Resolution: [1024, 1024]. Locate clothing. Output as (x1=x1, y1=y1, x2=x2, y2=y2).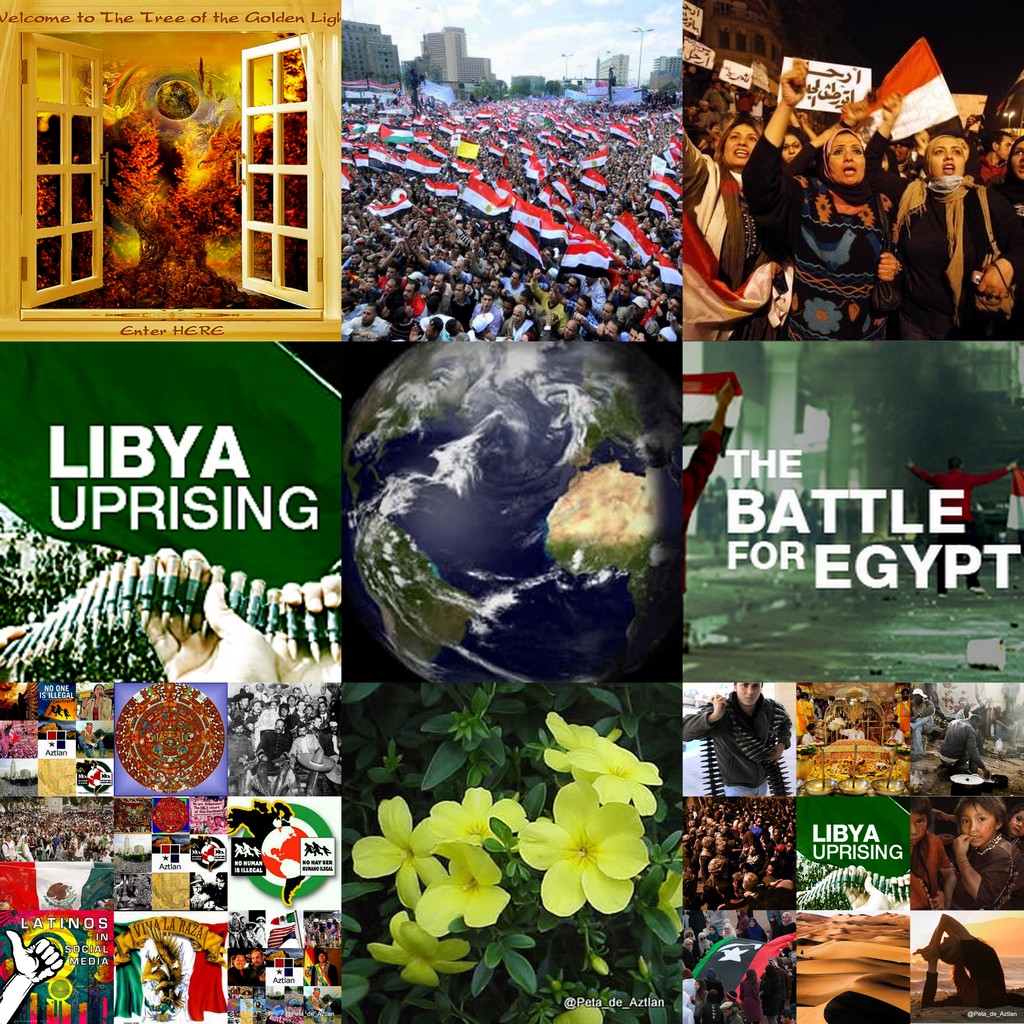
(x1=746, y1=132, x2=909, y2=353).
